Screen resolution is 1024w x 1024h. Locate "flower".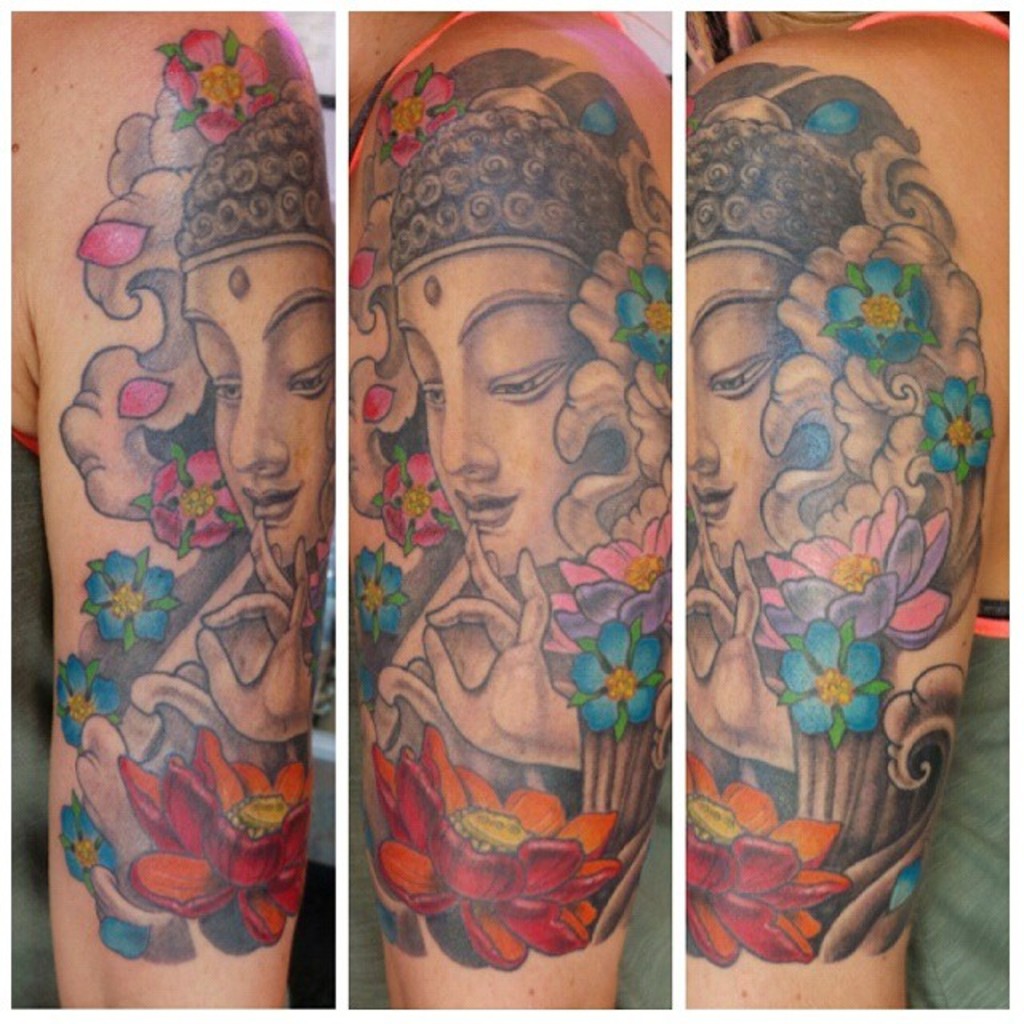
pyautogui.locateOnScreen(62, 808, 107, 890).
